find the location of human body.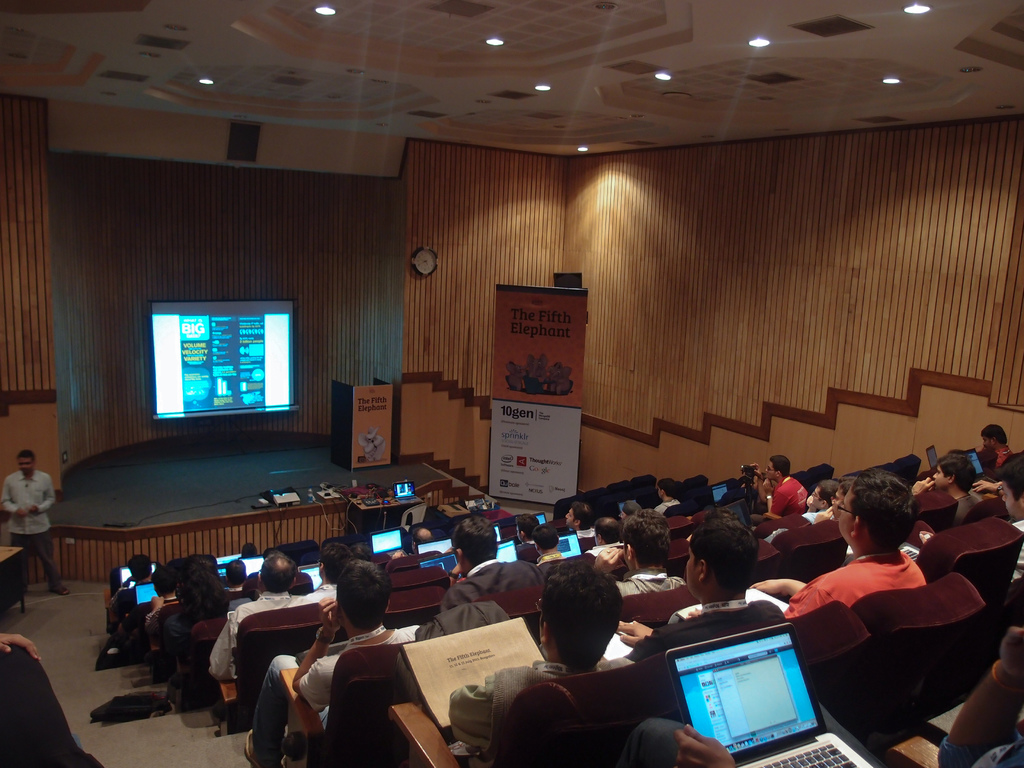
Location: locate(226, 560, 257, 607).
